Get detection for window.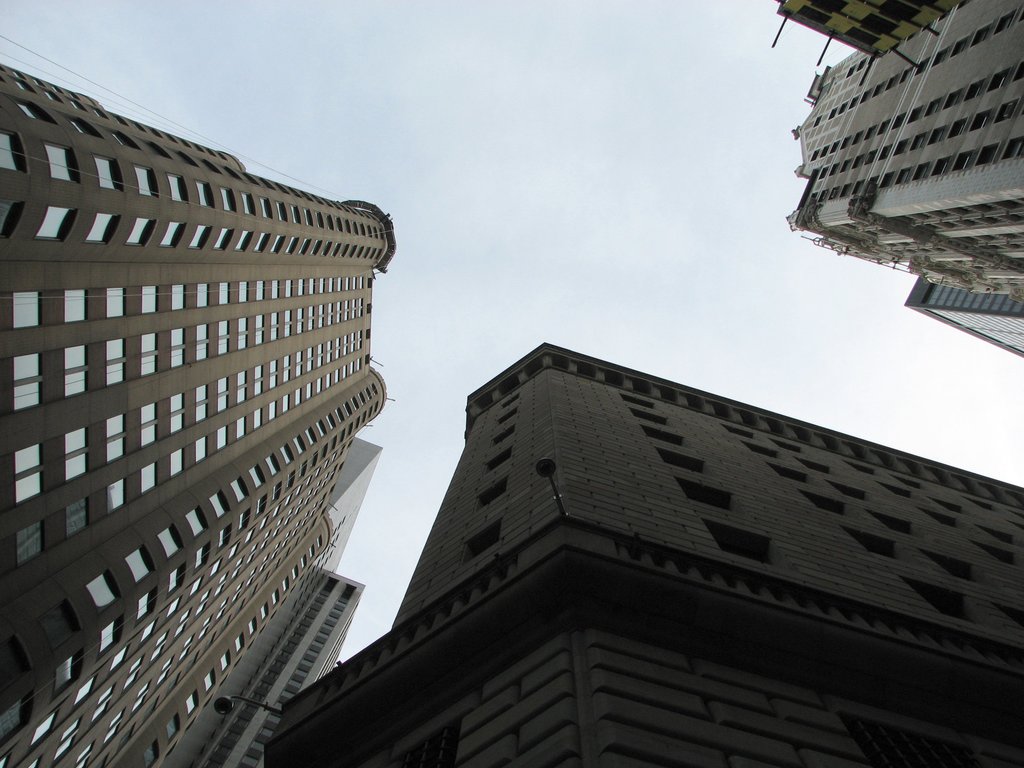
Detection: 269,360,277,390.
